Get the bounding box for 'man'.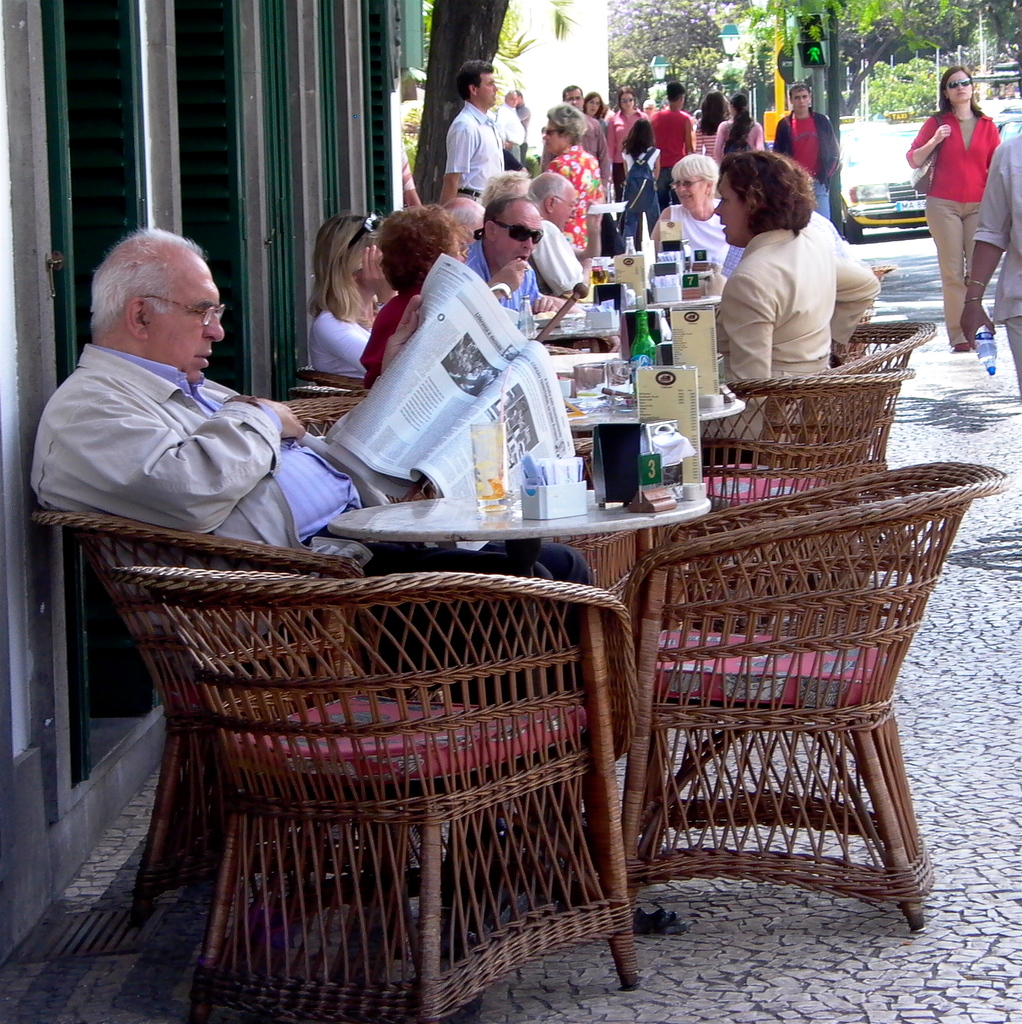
<box>543,85,609,194</box>.
